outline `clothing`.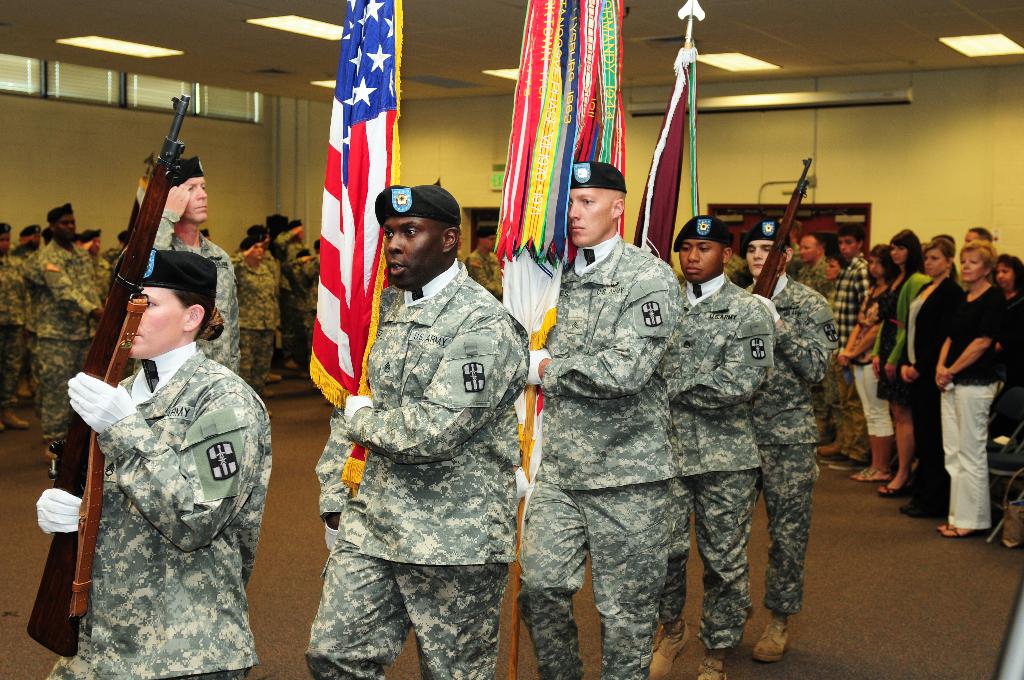
Outline: box=[468, 243, 508, 306].
